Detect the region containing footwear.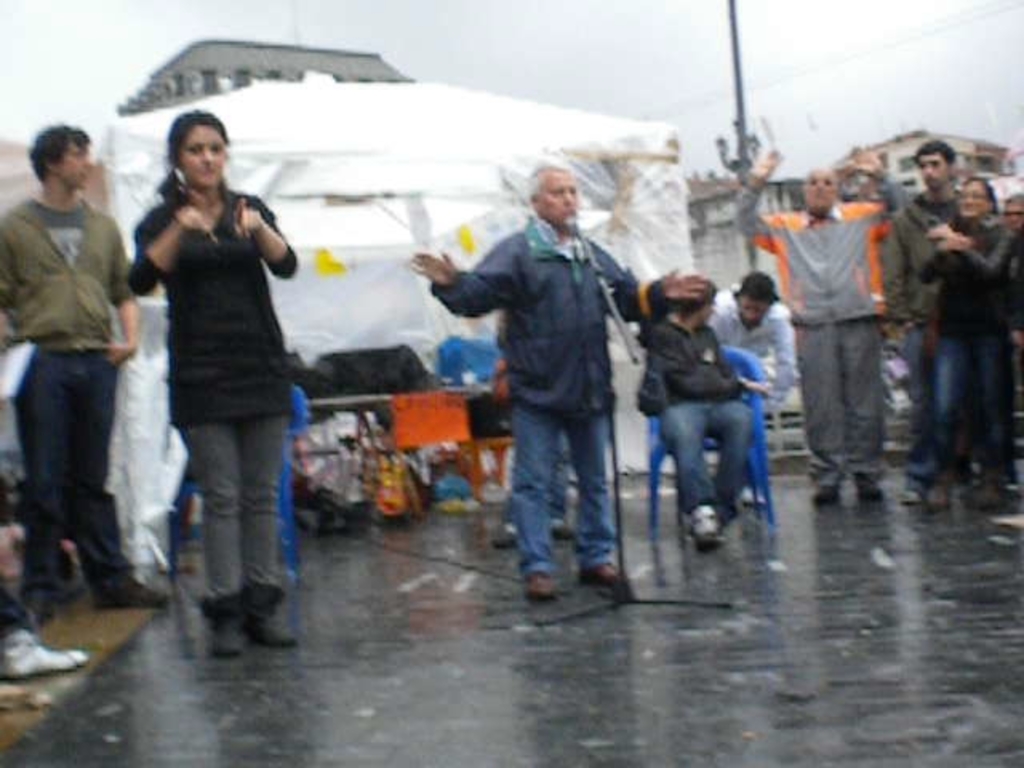
(left=899, top=490, right=914, bottom=507).
